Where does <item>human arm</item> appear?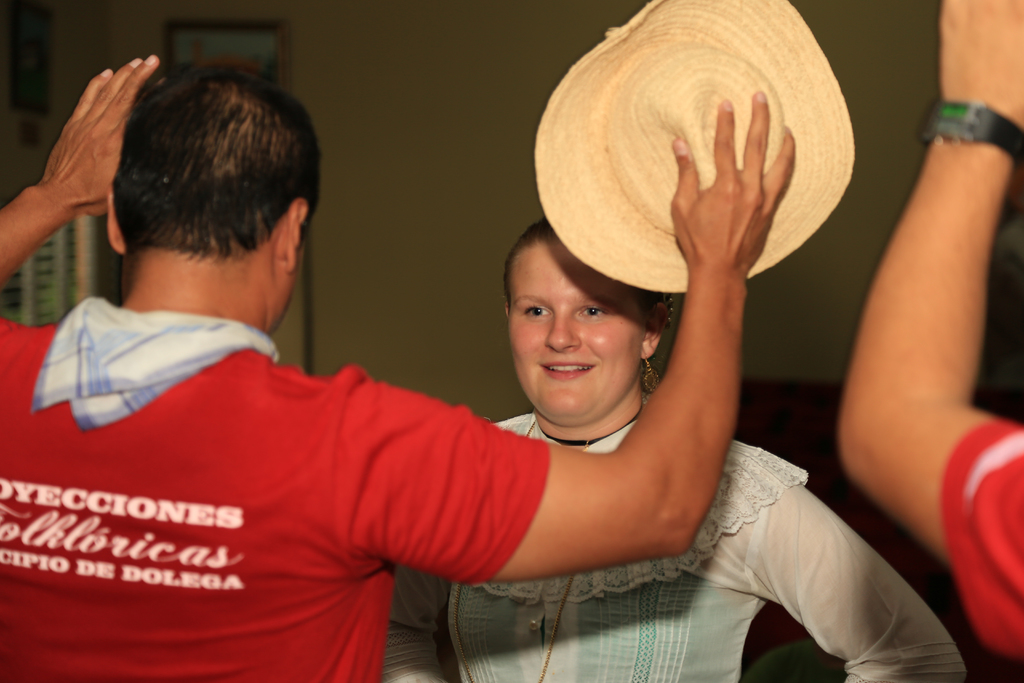
Appears at [x1=690, y1=472, x2=960, y2=682].
